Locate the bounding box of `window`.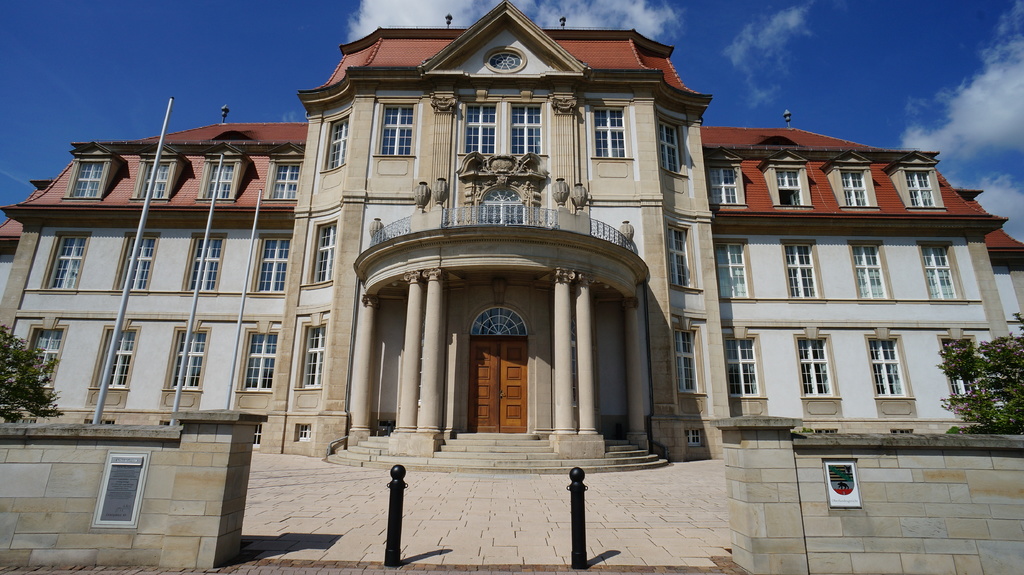
Bounding box: <box>920,241,964,301</box>.
